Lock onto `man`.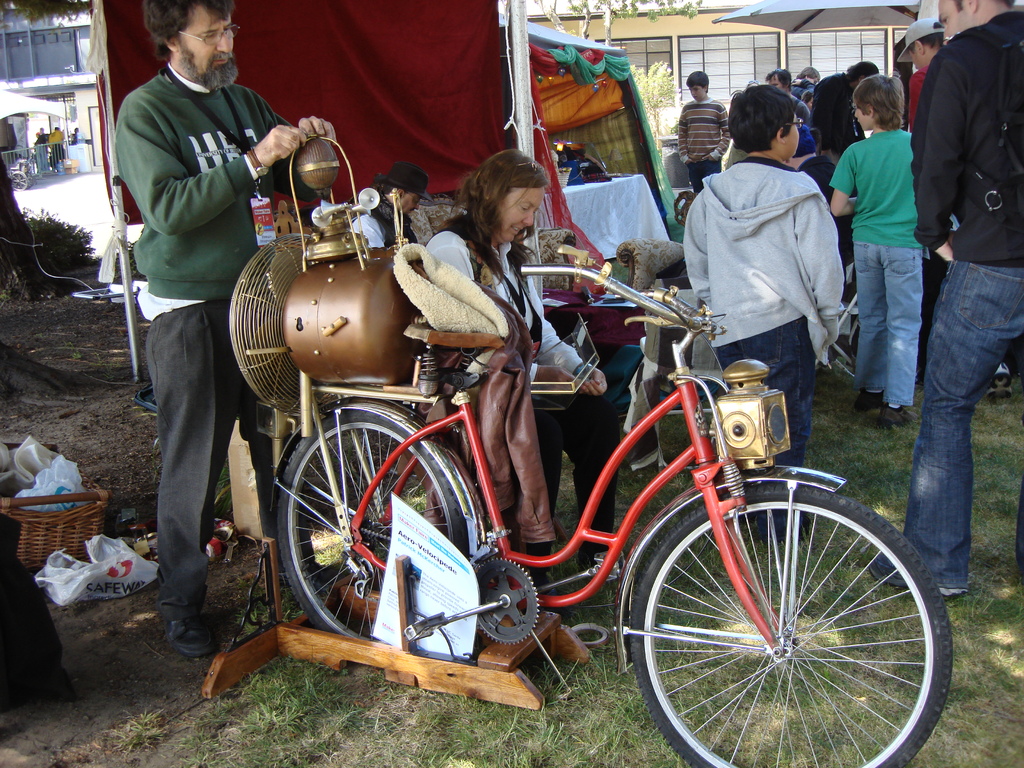
Locked: locate(51, 127, 67, 171).
